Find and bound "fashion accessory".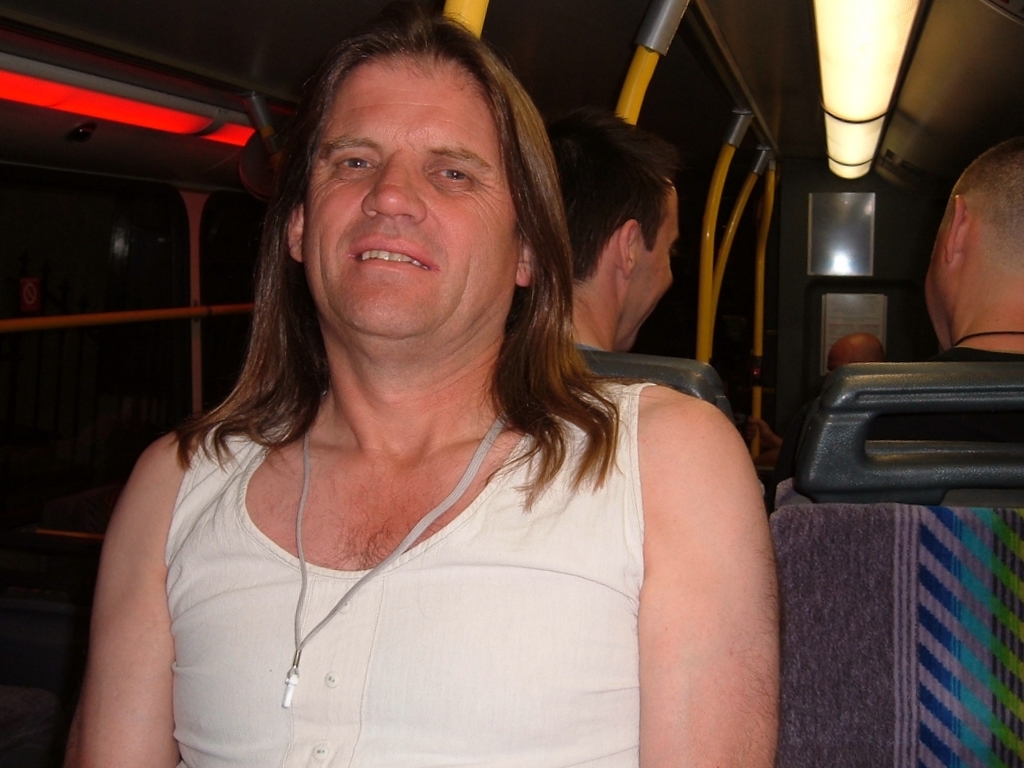
Bound: Rect(280, 389, 509, 707).
